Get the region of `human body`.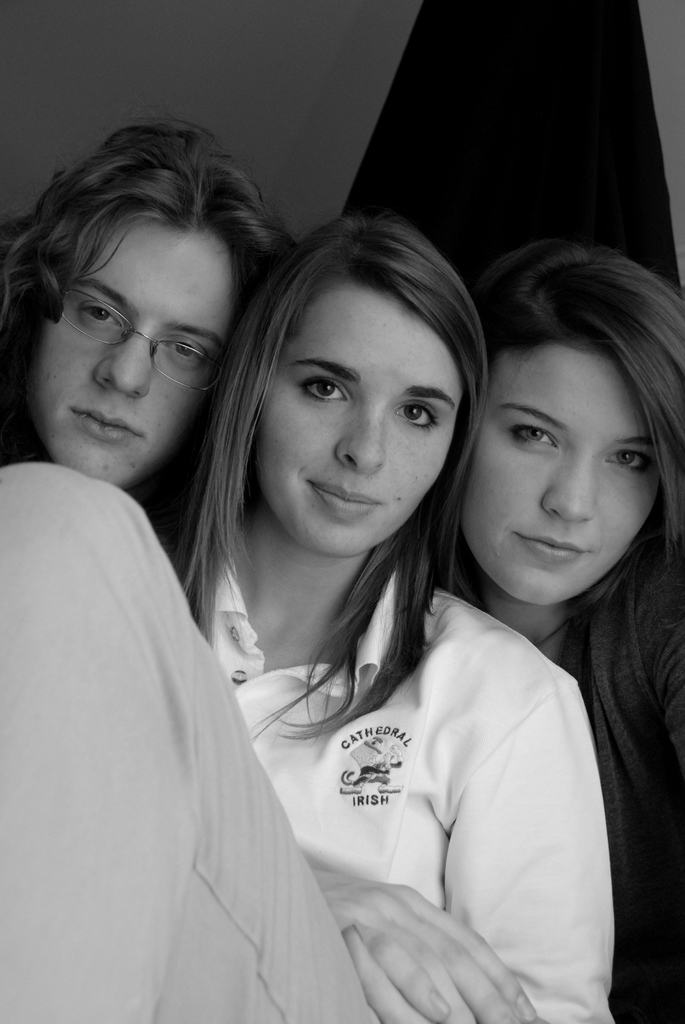
[0, 219, 616, 1023].
